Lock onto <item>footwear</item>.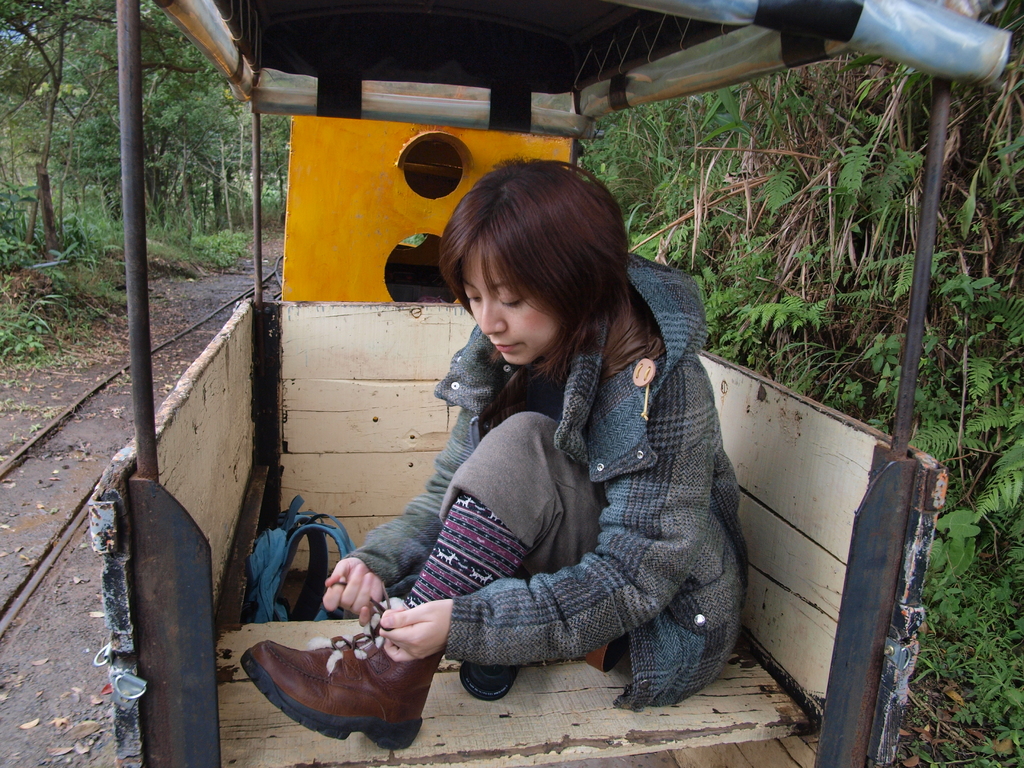
Locked: [236,582,444,753].
